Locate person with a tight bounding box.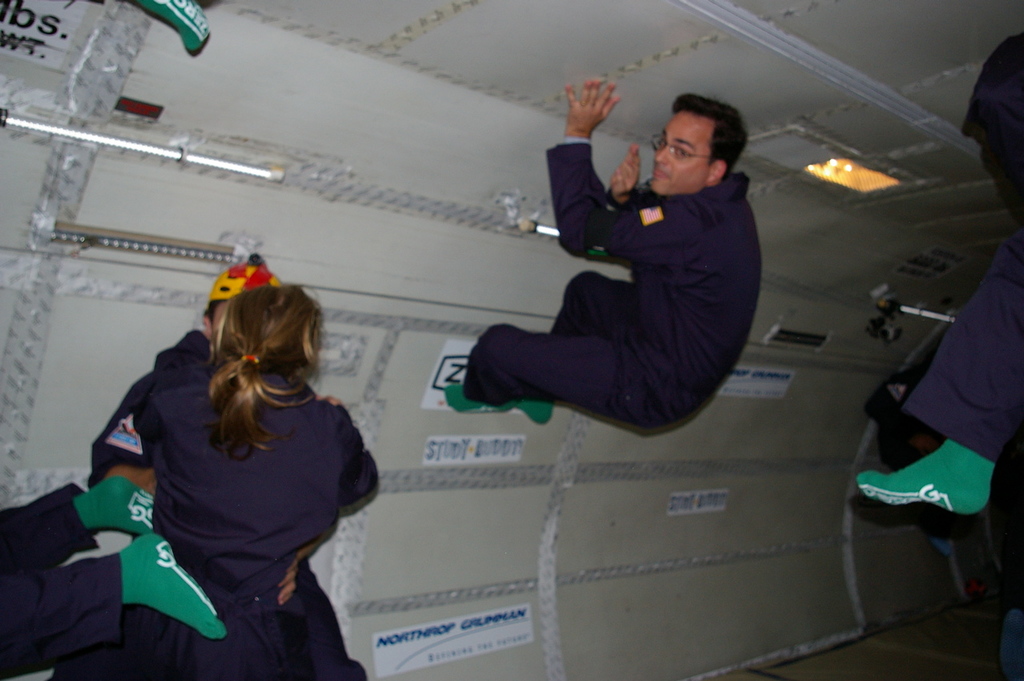
{"x1": 854, "y1": 32, "x2": 1023, "y2": 511}.
